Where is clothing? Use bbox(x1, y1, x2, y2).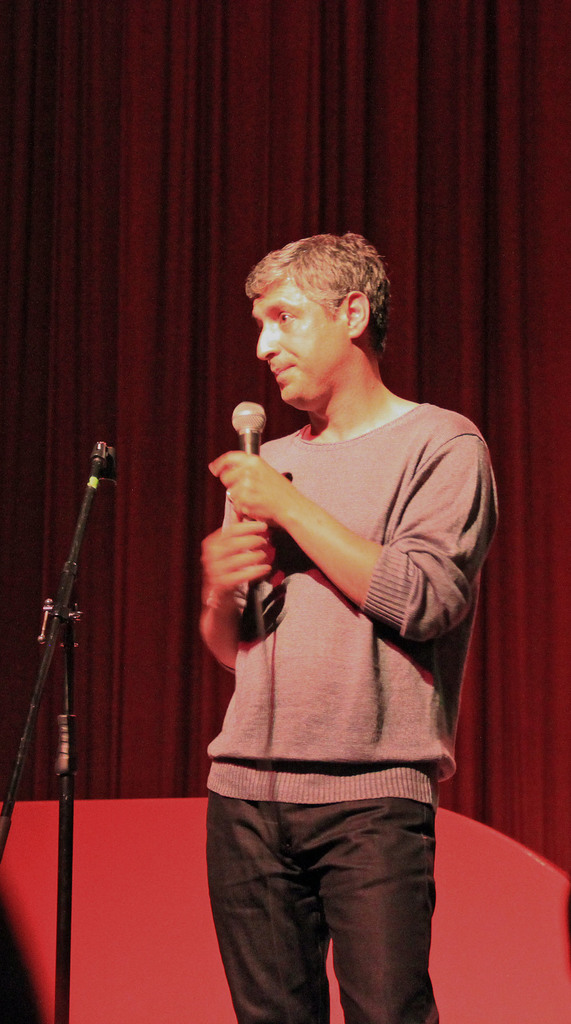
bbox(201, 398, 499, 1023).
